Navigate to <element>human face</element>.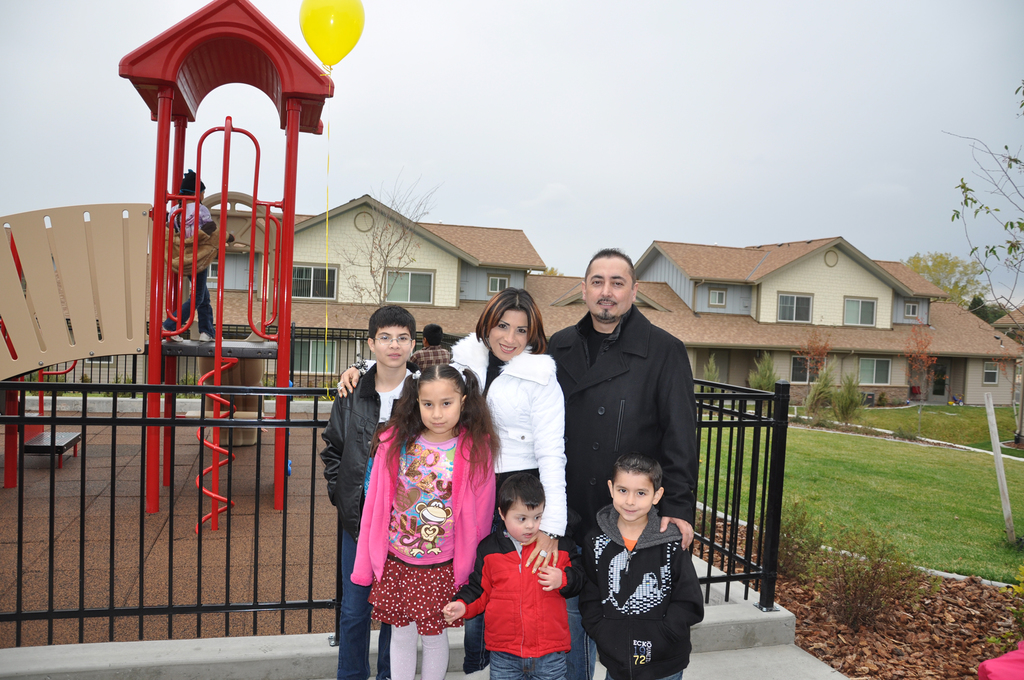
Navigation target: <region>198, 187, 205, 201</region>.
